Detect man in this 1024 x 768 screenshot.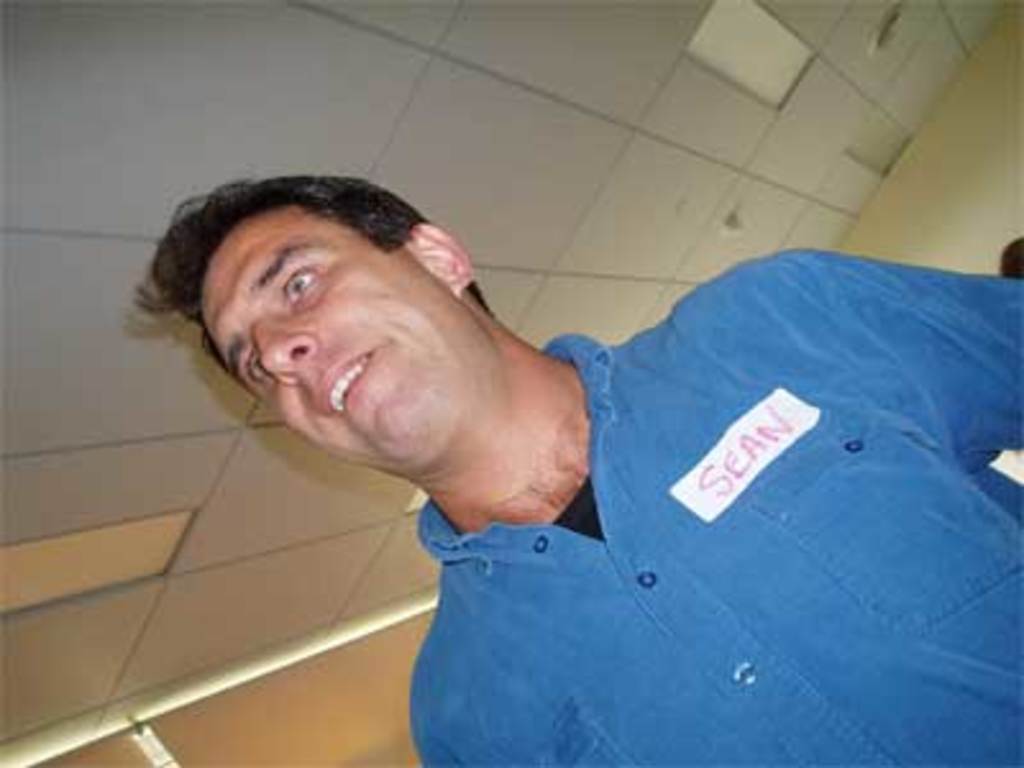
Detection: [159, 102, 975, 732].
